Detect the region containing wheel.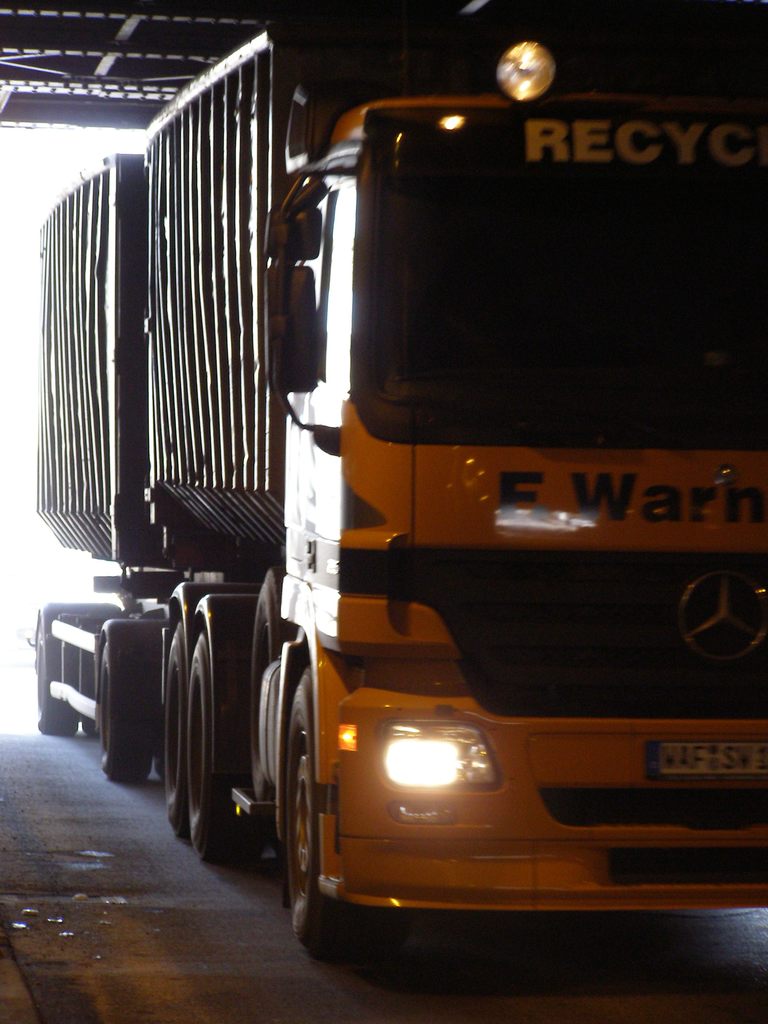
box=[157, 623, 196, 838].
